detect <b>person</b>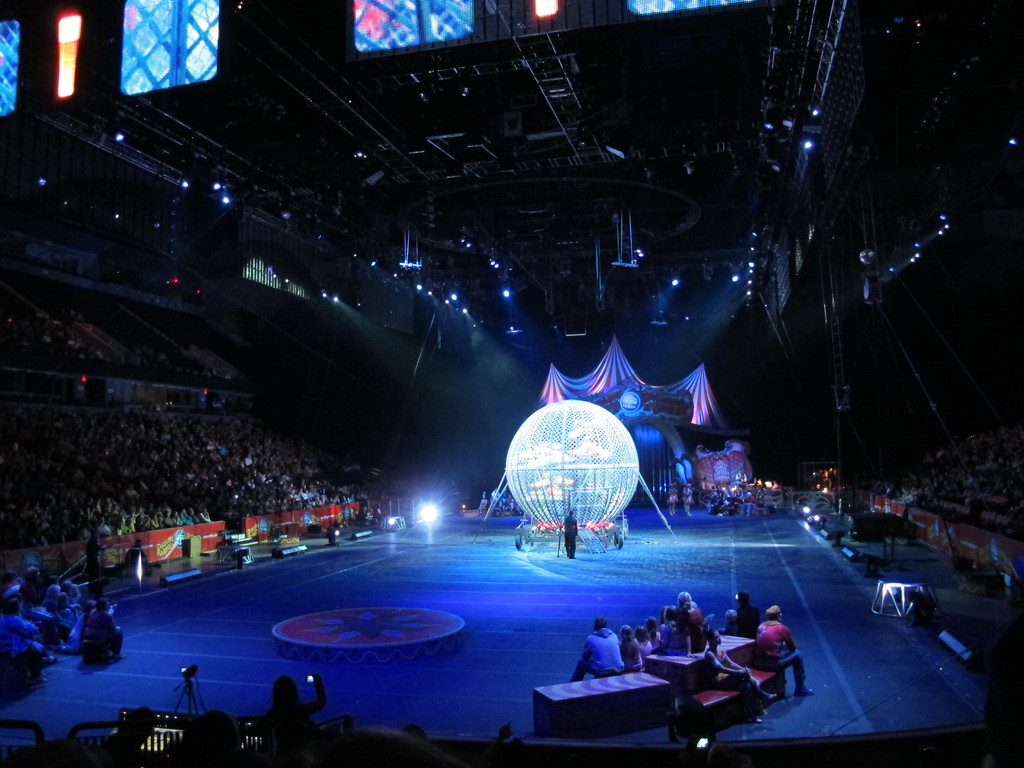
region(747, 611, 814, 721)
